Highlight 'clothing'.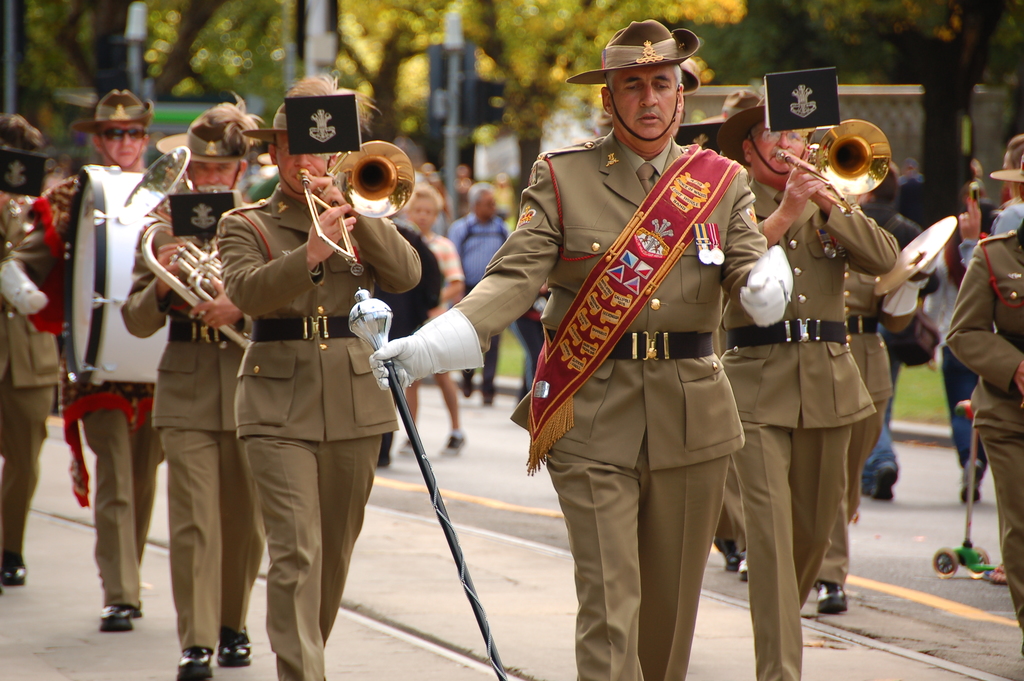
Highlighted region: 32,175,164,605.
